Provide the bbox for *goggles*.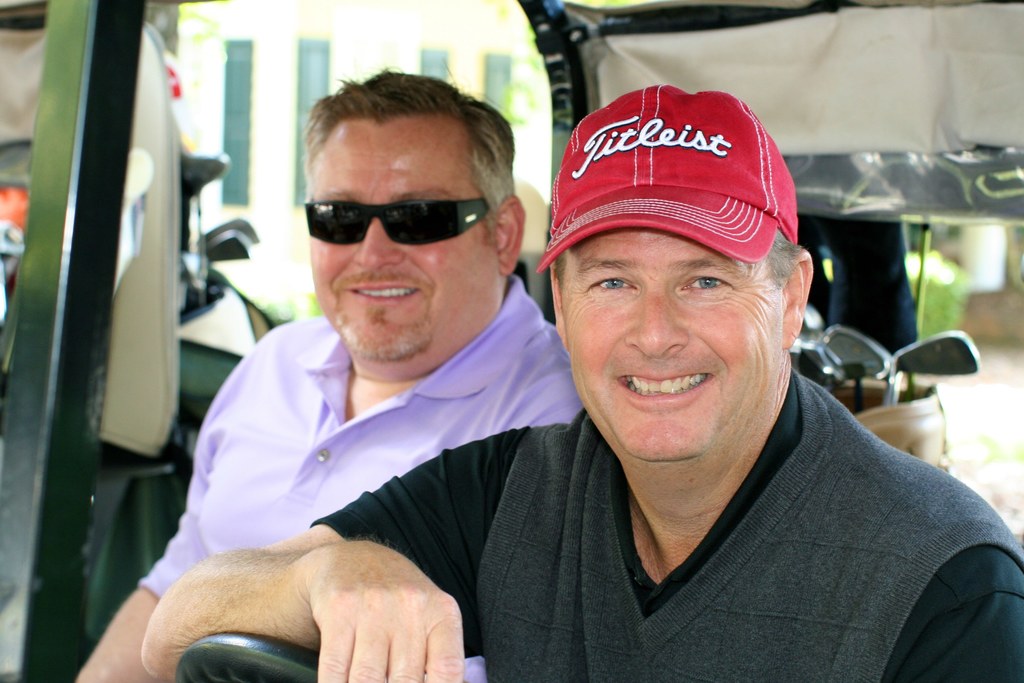
box(303, 187, 498, 249).
